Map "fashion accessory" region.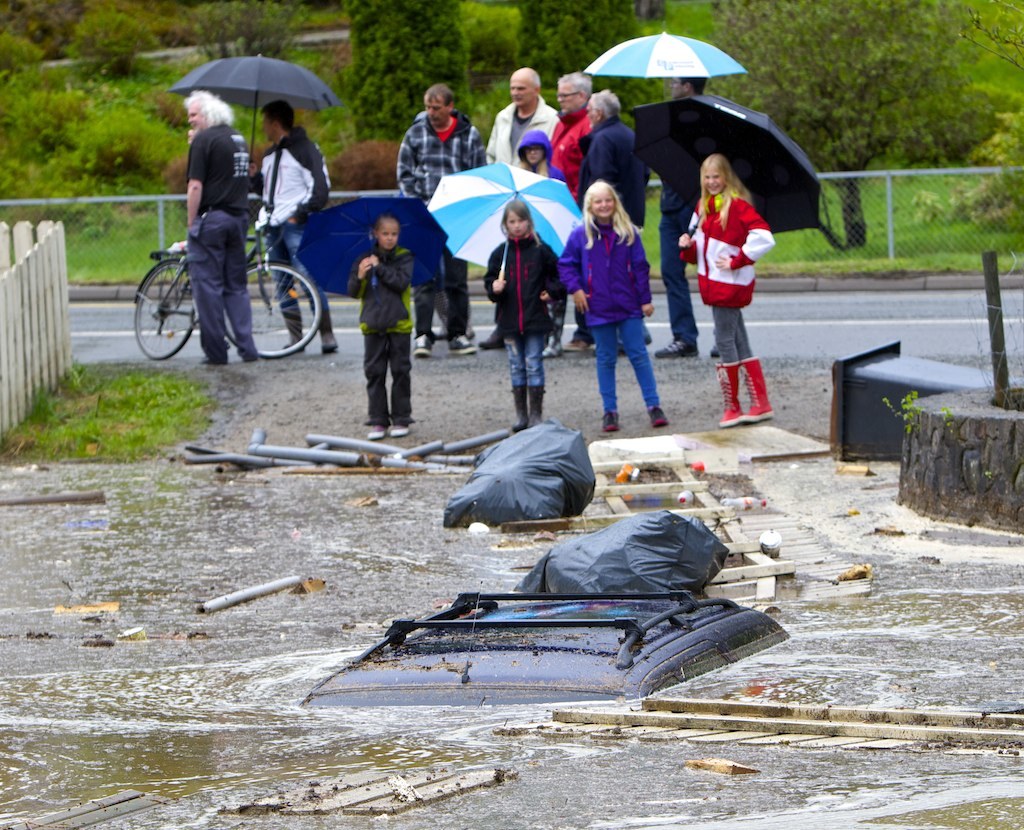
Mapped to 413/333/433/356.
